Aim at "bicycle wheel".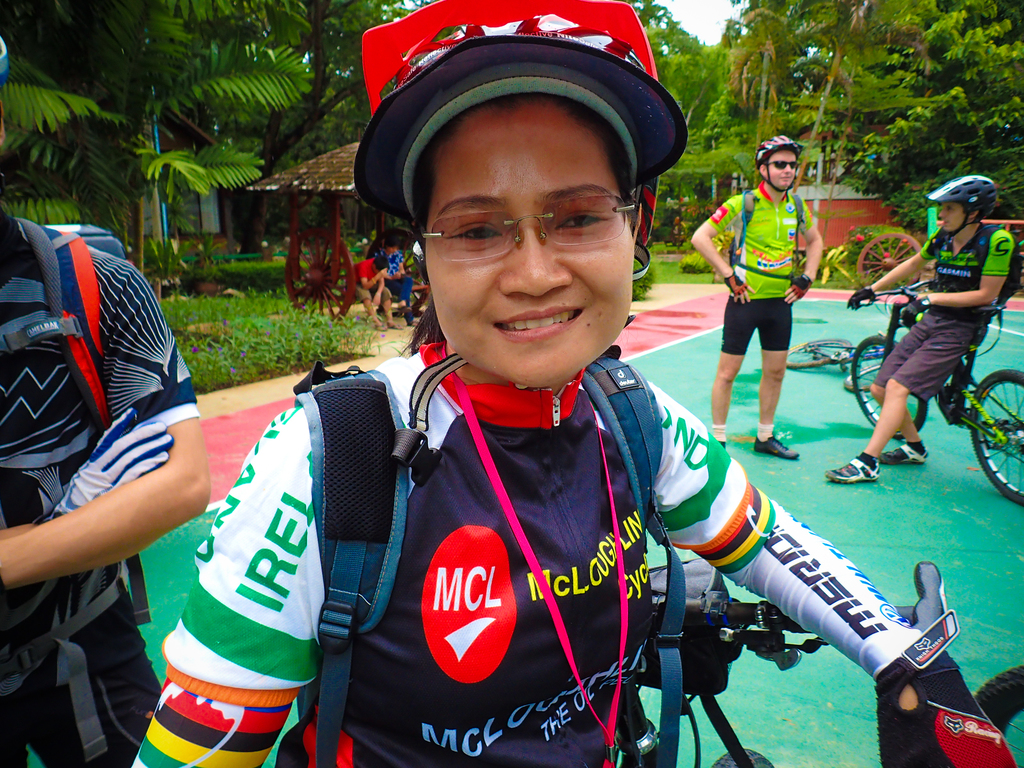
Aimed at 840 363 883 390.
